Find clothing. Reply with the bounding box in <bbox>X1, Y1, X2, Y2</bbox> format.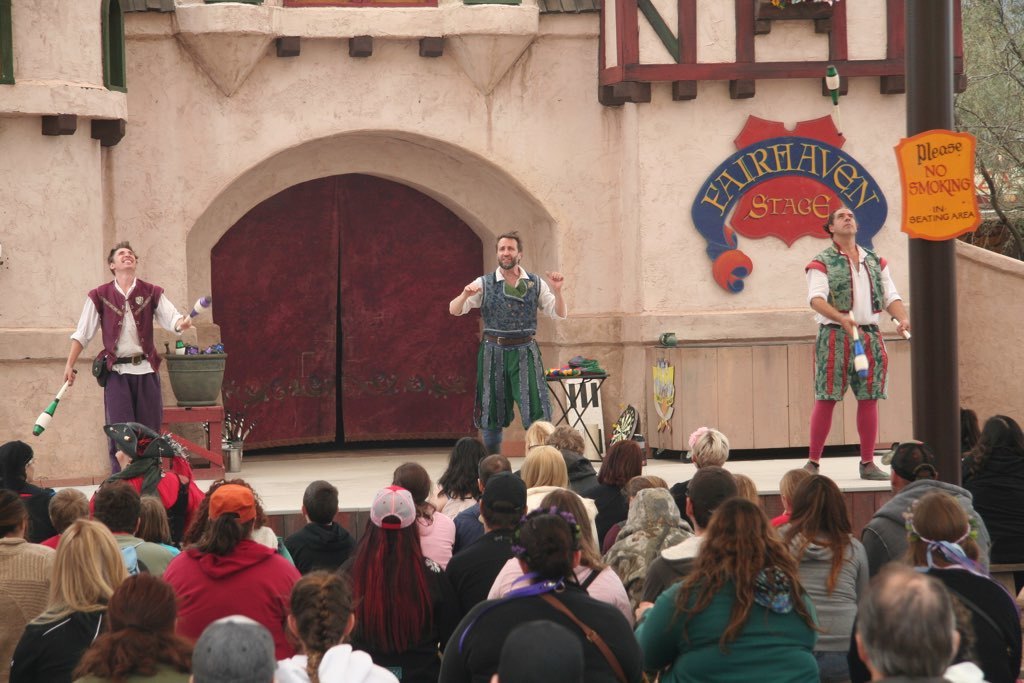
<bbox>941, 561, 1023, 682</bbox>.
